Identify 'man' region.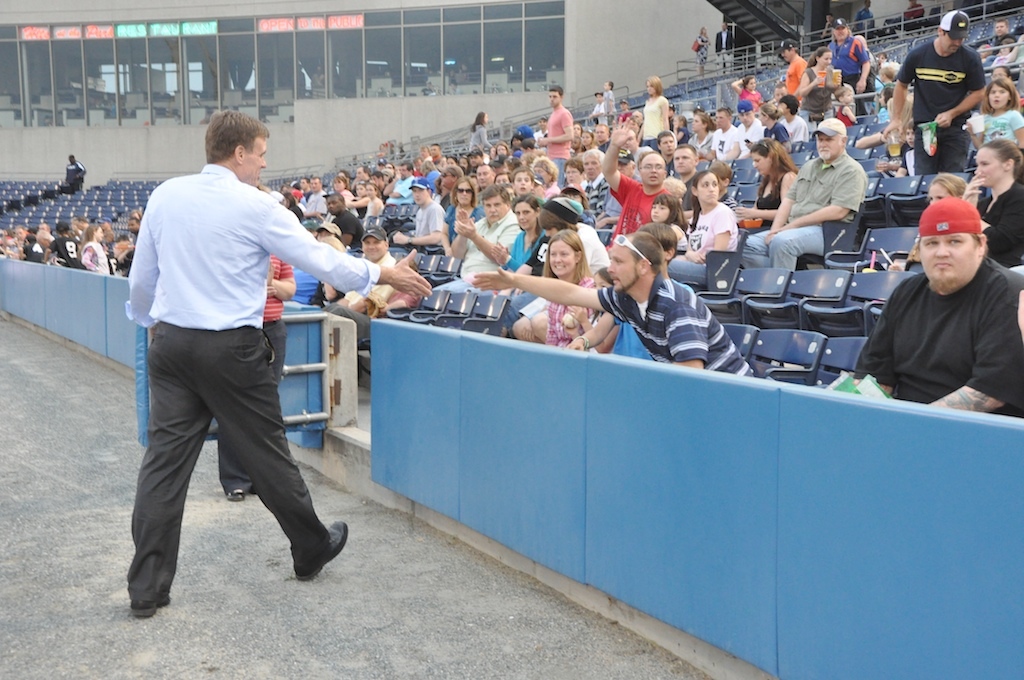
Region: (731,101,767,158).
